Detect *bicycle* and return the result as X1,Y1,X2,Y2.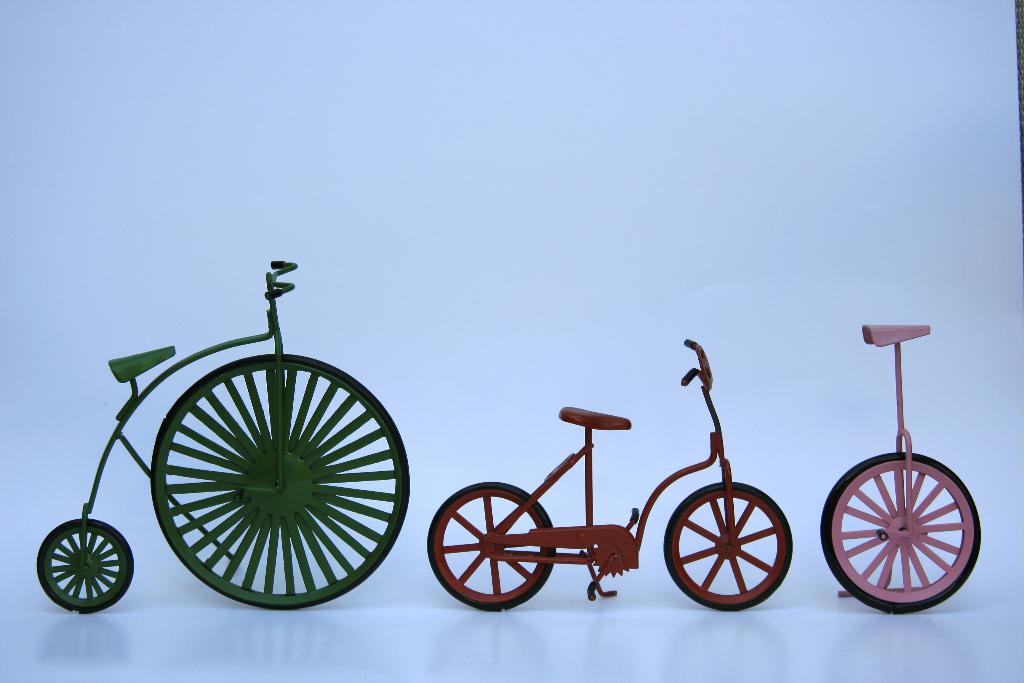
36,257,414,610.
